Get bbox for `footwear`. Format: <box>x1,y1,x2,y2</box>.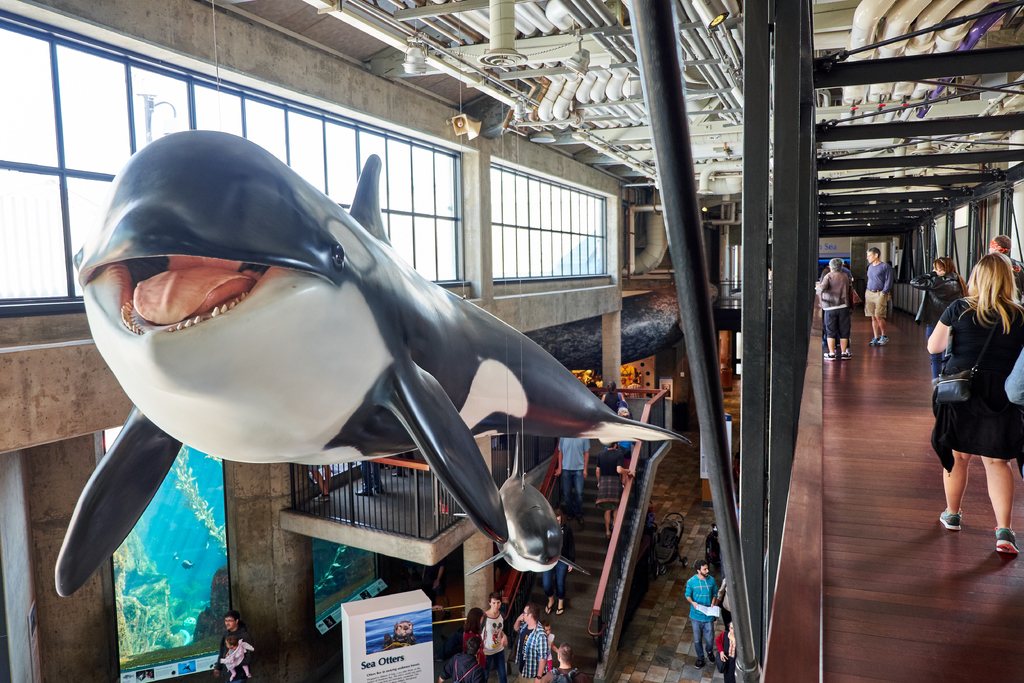
<box>879,336,890,342</box>.
